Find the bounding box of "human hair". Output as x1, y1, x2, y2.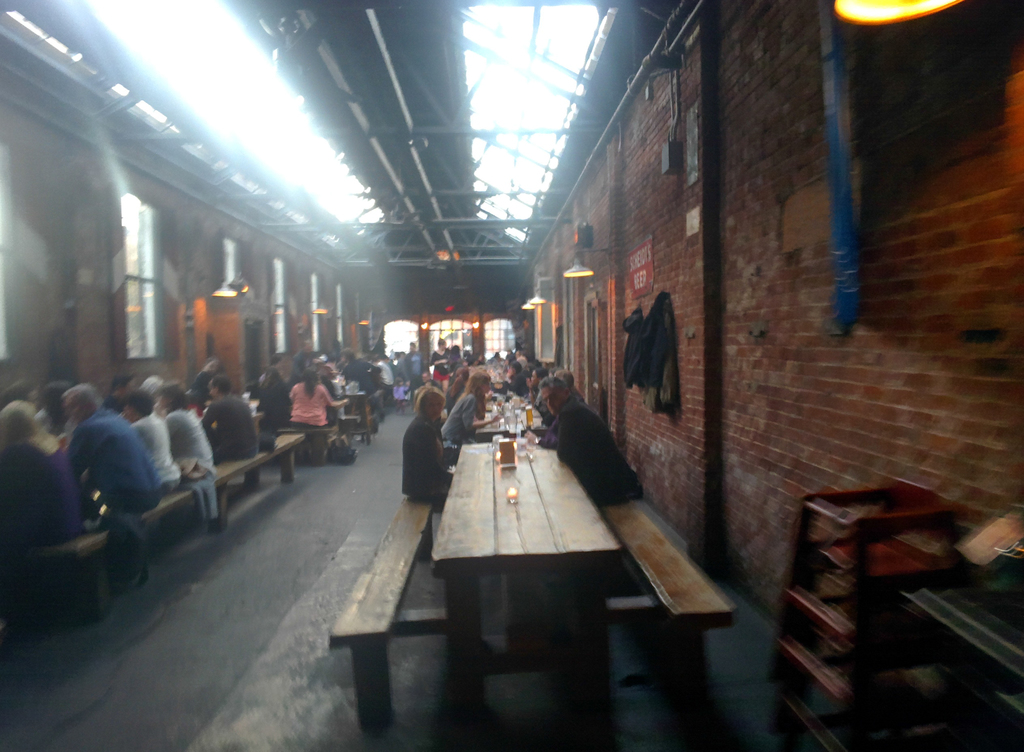
257, 368, 284, 398.
